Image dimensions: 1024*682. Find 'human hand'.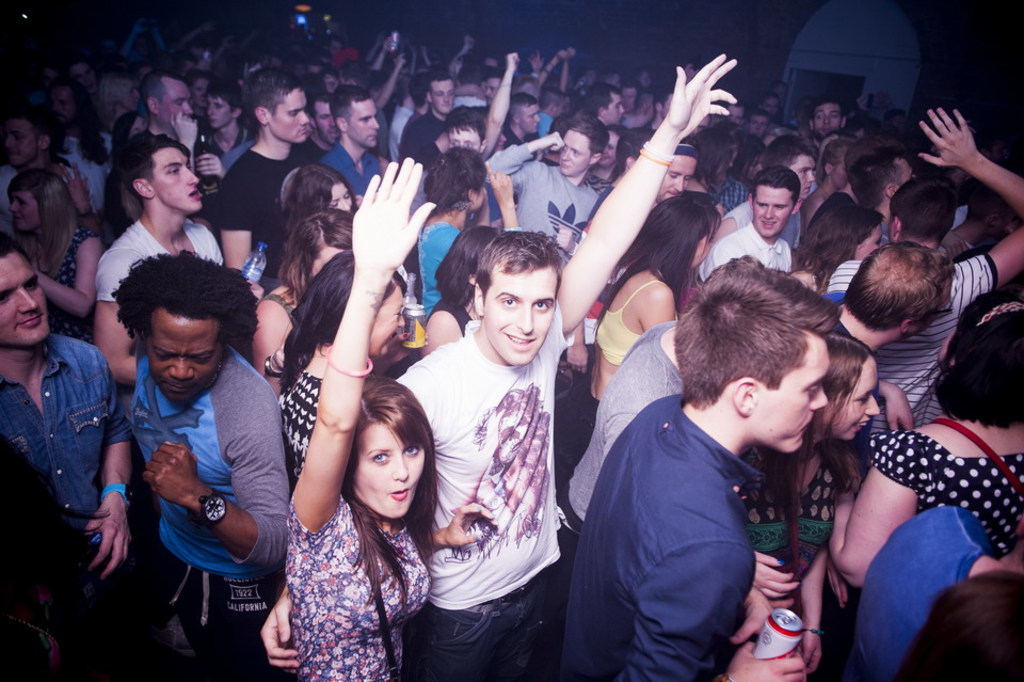
x1=541 y1=131 x2=566 y2=154.
